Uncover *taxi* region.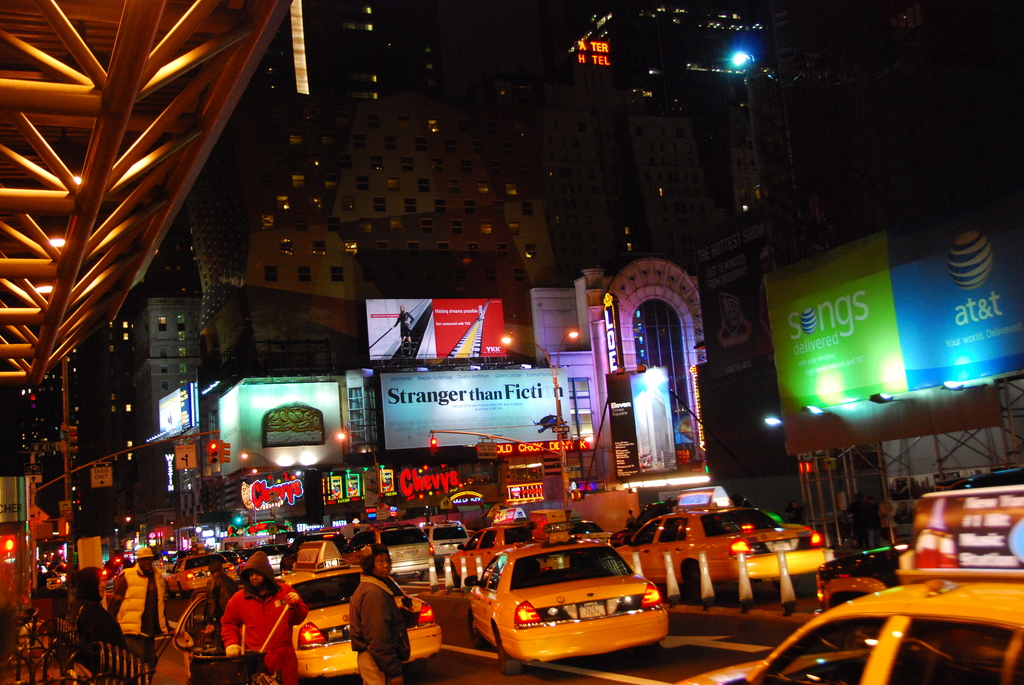
Uncovered: bbox=[449, 505, 541, 592].
